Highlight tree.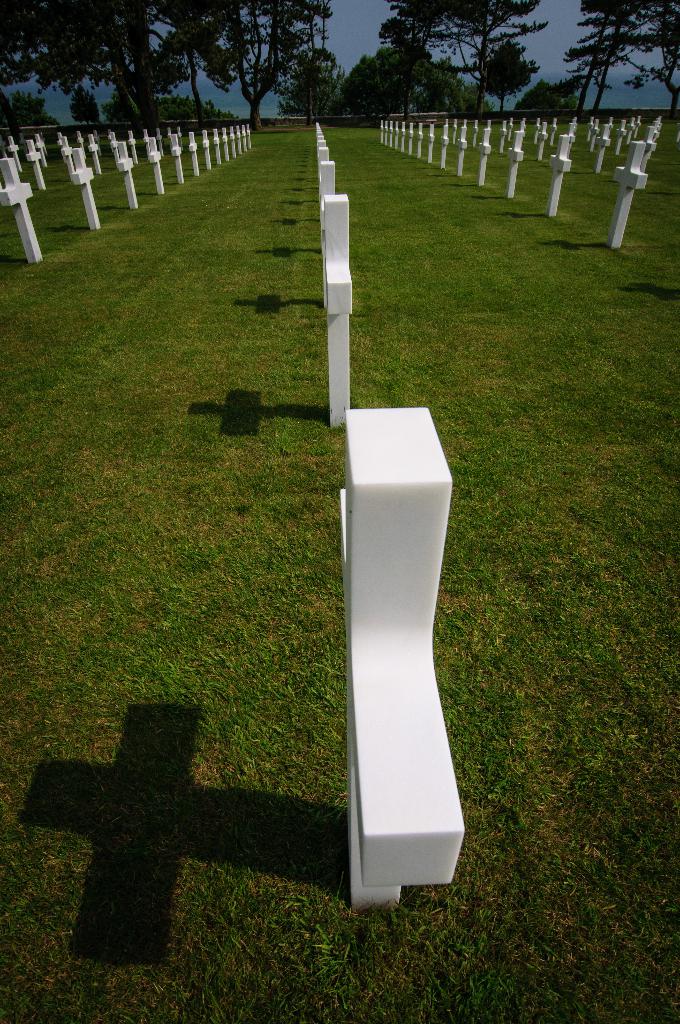
Highlighted region: <bbox>478, 34, 535, 125</bbox>.
